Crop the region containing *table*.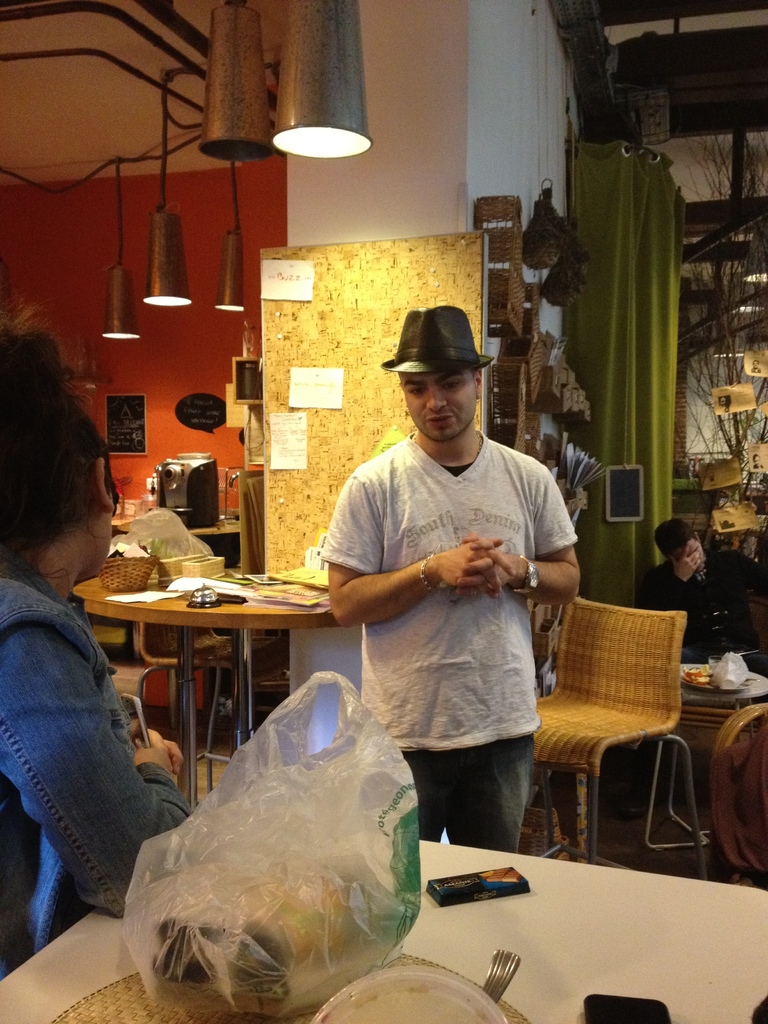
Crop region: x1=84 y1=559 x2=361 y2=831.
